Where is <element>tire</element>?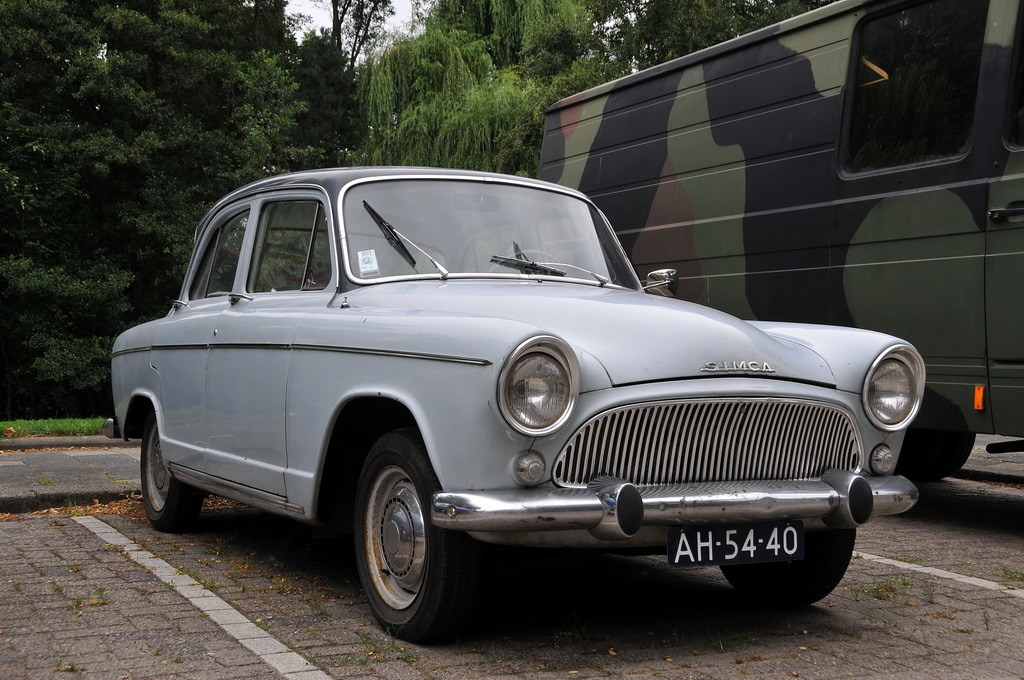
<bbox>903, 426, 959, 482</bbox>.
